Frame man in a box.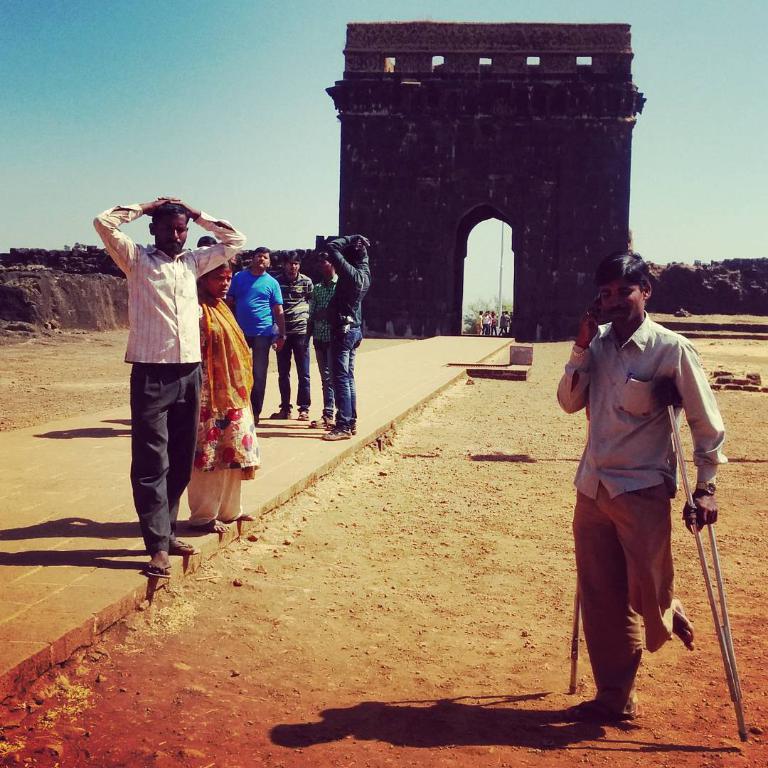
(left=325, top=231, right=371, bottom=437).
